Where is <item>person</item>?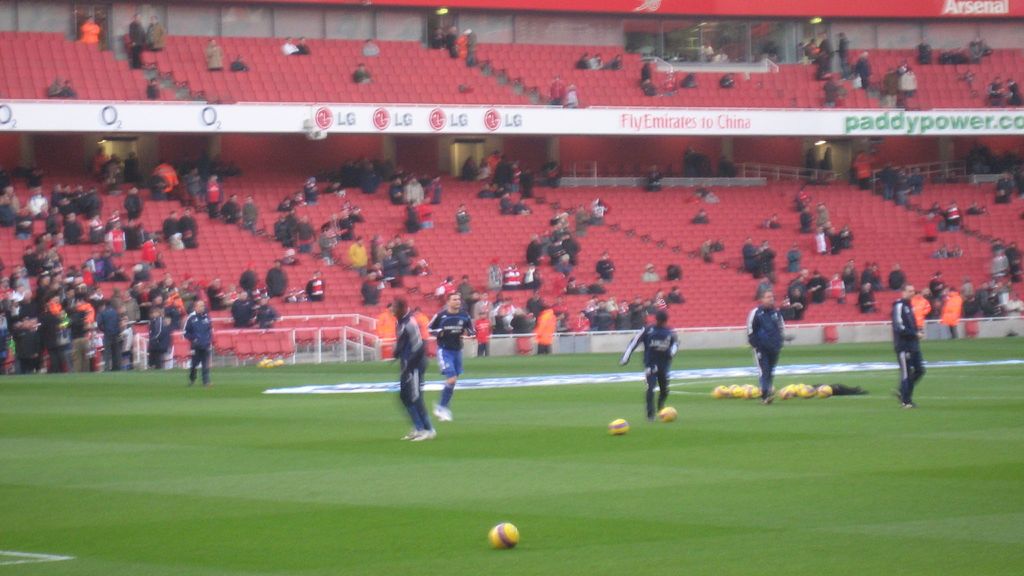
(x1=184, y1=297, x2=214, y2=388).
